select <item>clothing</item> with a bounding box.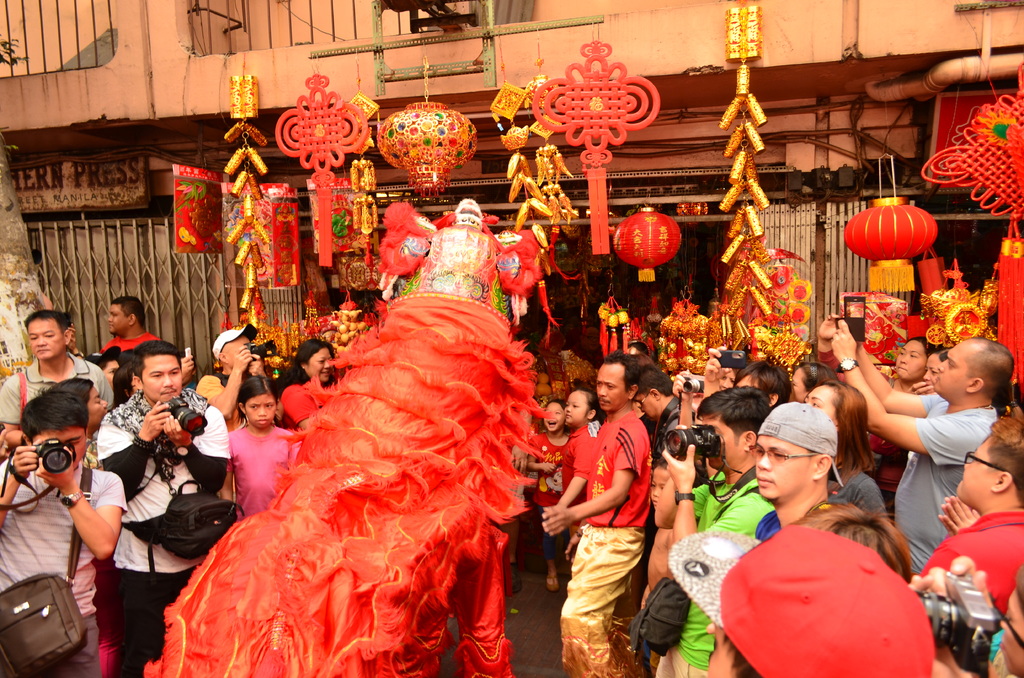
222/415/316/523.
